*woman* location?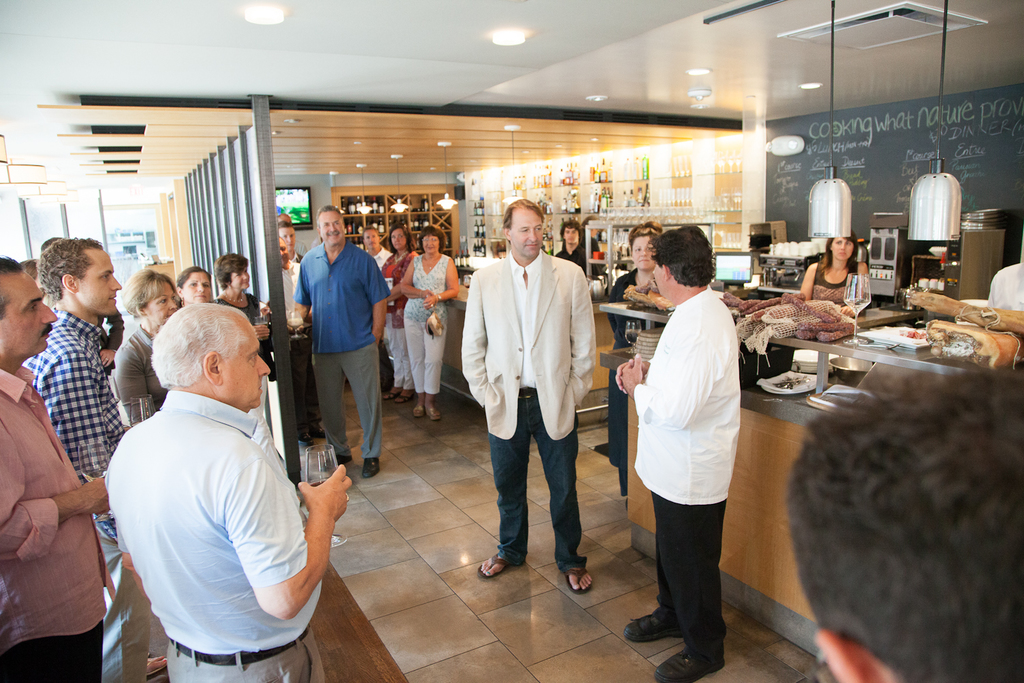
[111,264,184,425]
